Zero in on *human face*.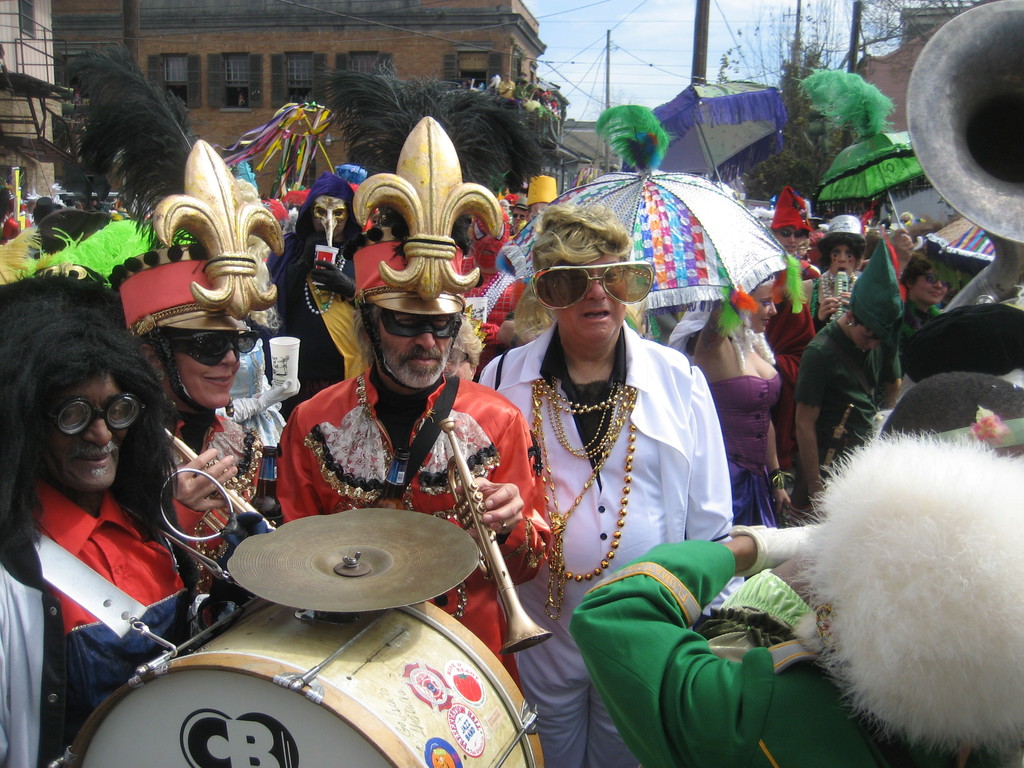
Zeroed in: 172, 331, 242, 409.
